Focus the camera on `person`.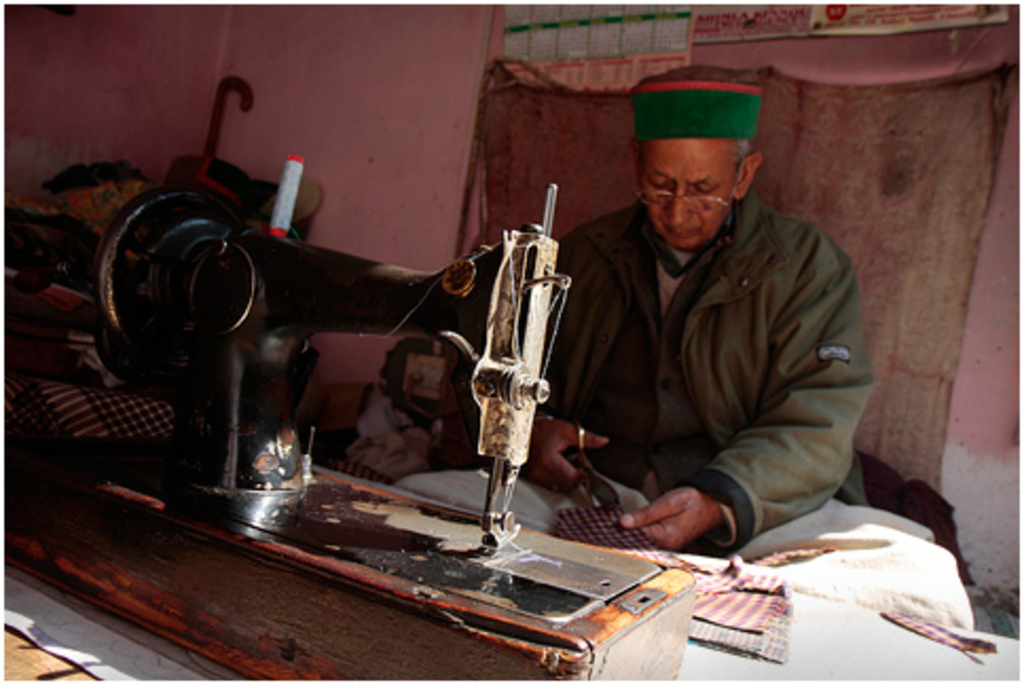
Focus region: locate(548, 74, 872, 575).
